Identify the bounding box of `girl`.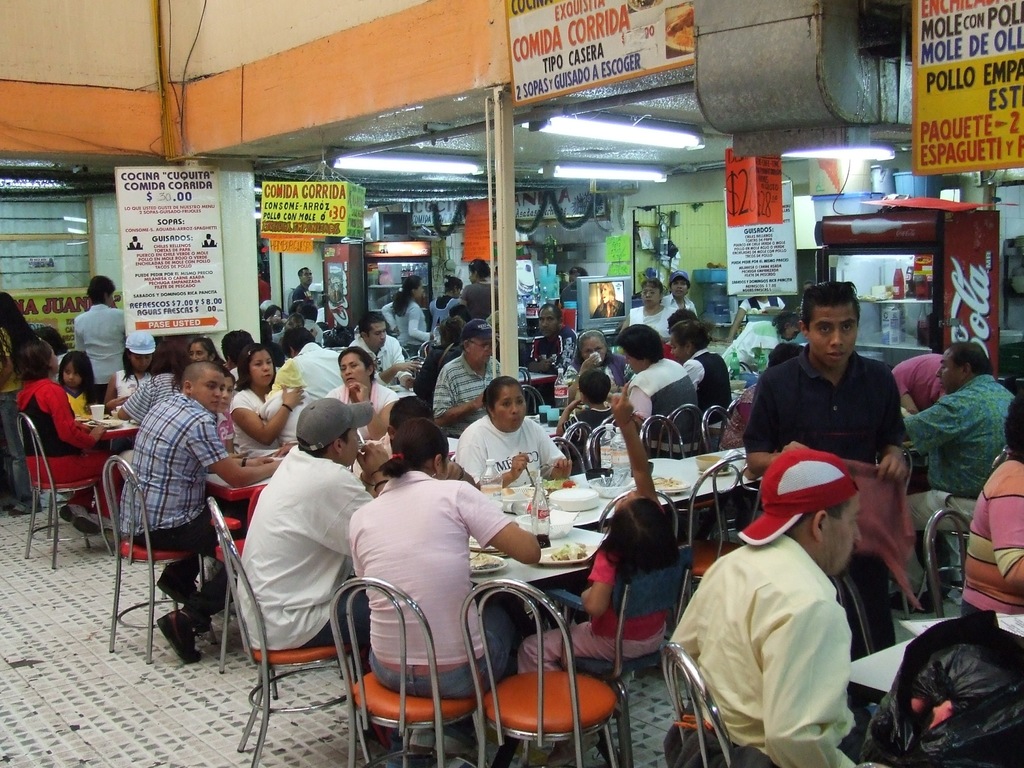
bbox=(516, 380, 682, 767).
